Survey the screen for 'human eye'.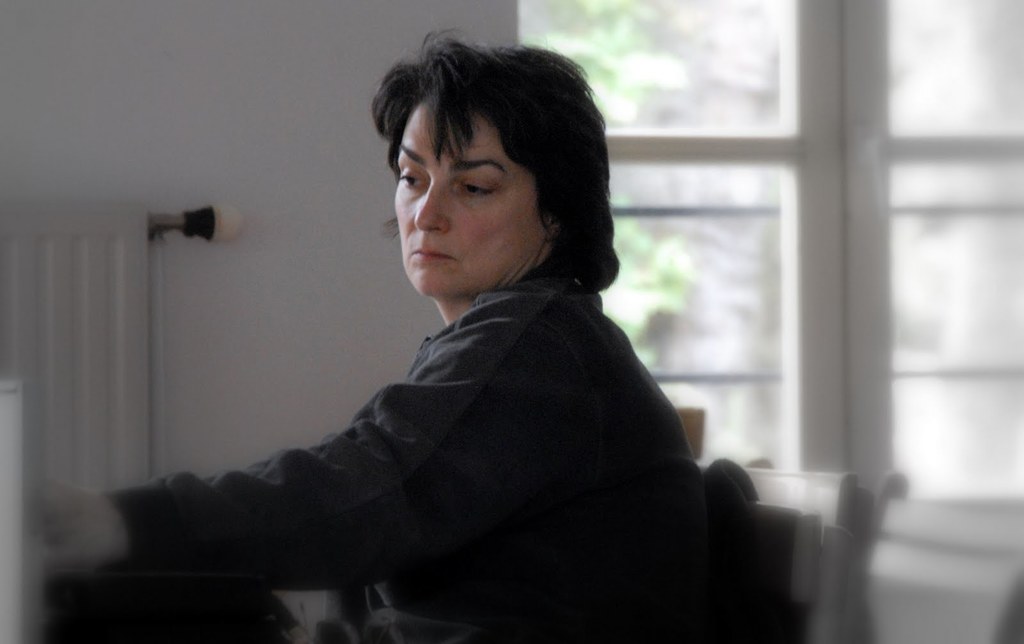
Survey found: (x1=455, y1=175, x2=495, y2=201).
